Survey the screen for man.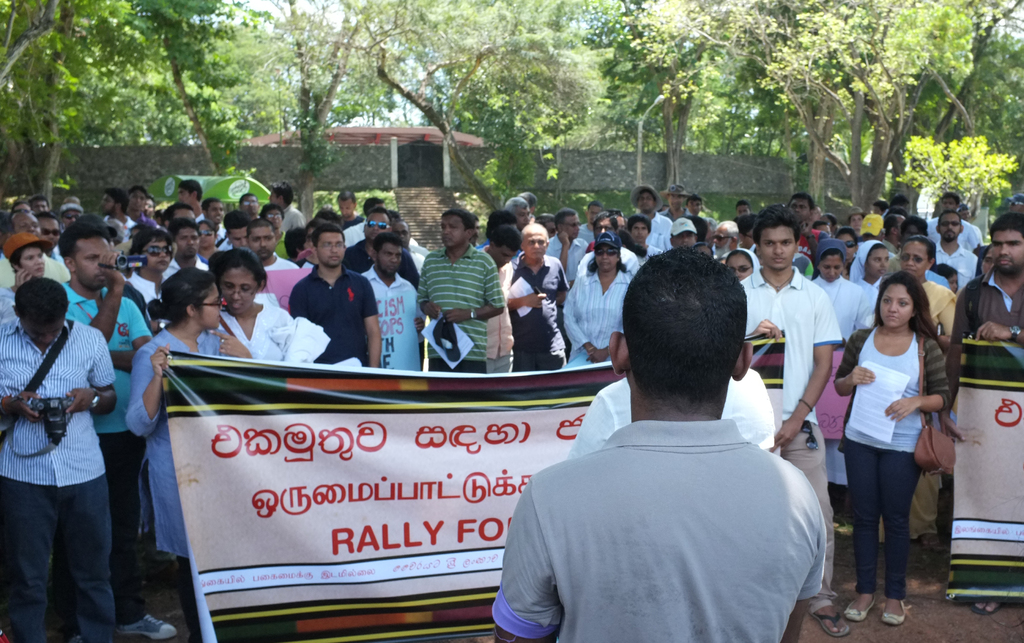
Survey found: [574,209,644,284].
